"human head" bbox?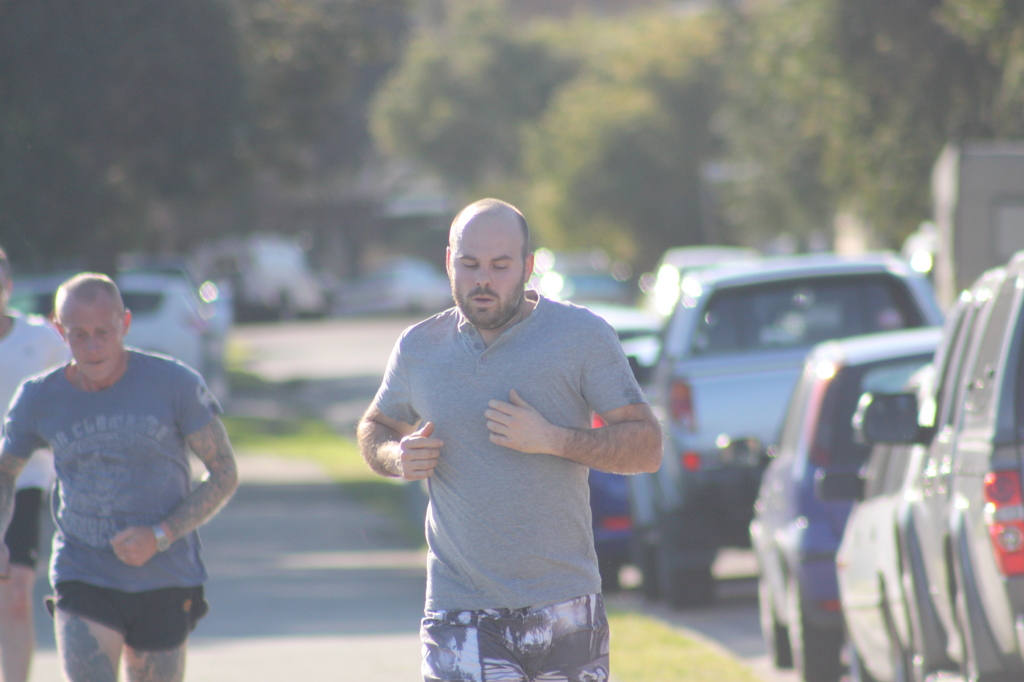
locate(53, 279, 134, 382)
